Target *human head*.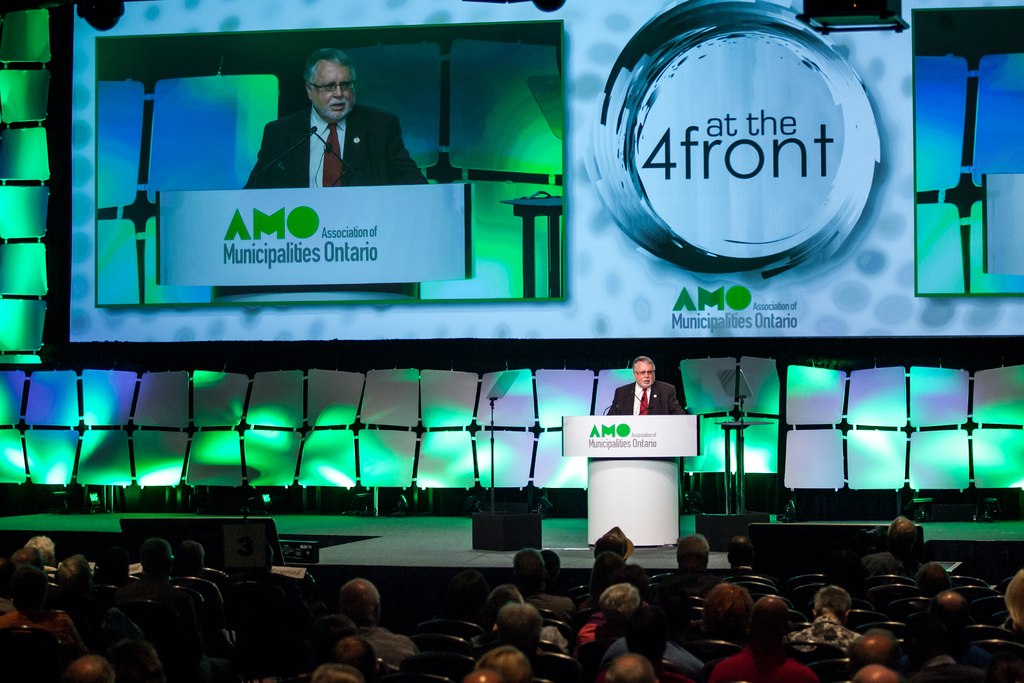
Target region: detection(462, 668, 503, 682).
